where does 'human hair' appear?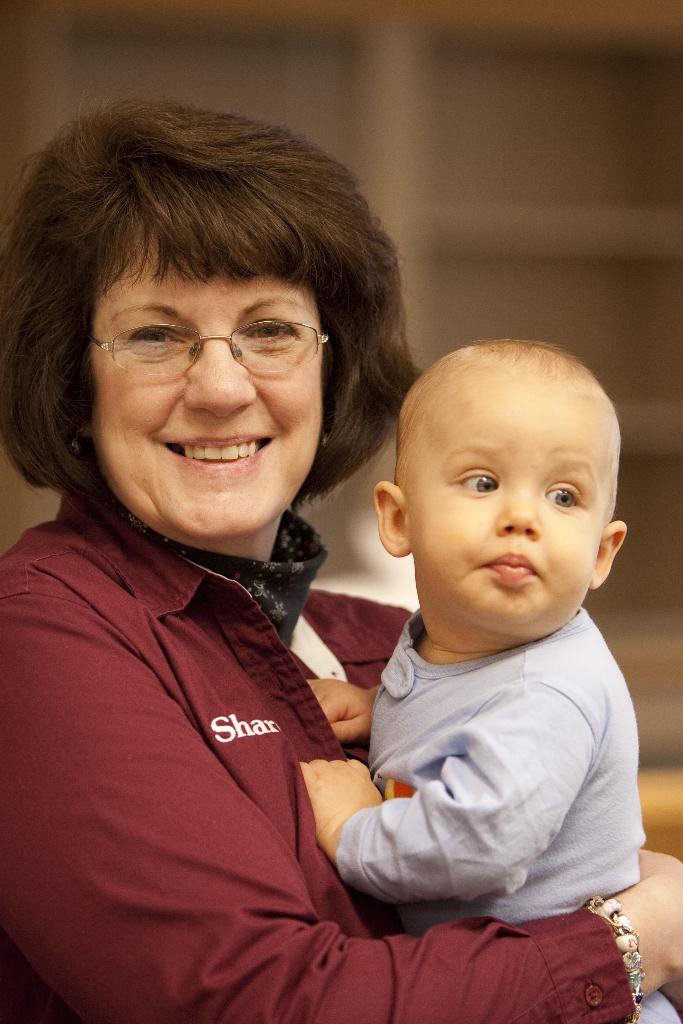
Appears at (19,118,402,466).
